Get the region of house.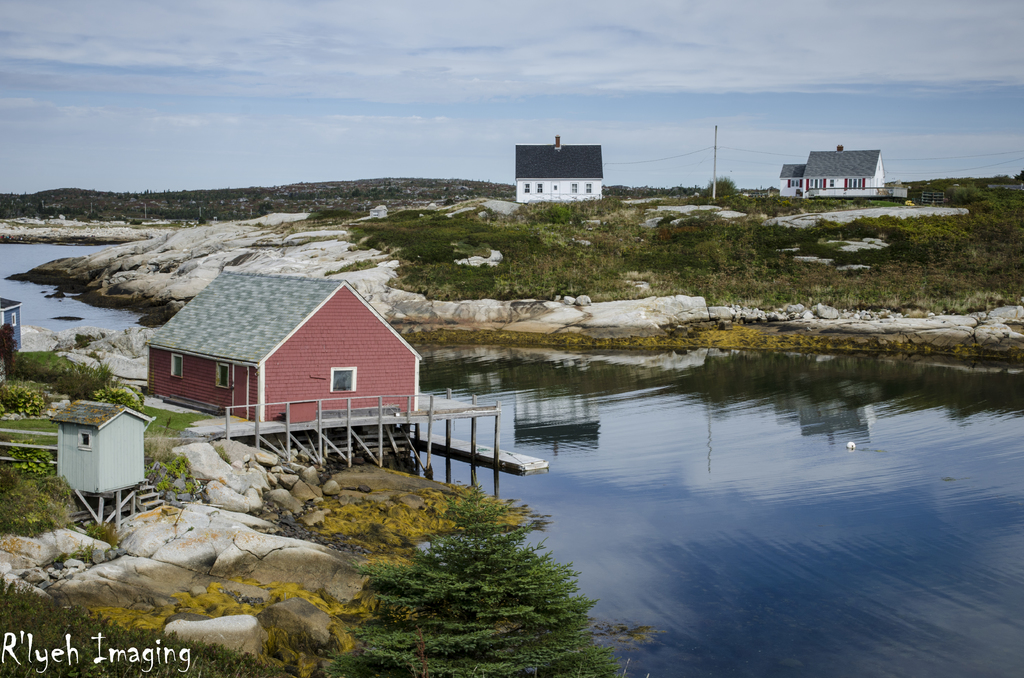
145 268 430 449.
